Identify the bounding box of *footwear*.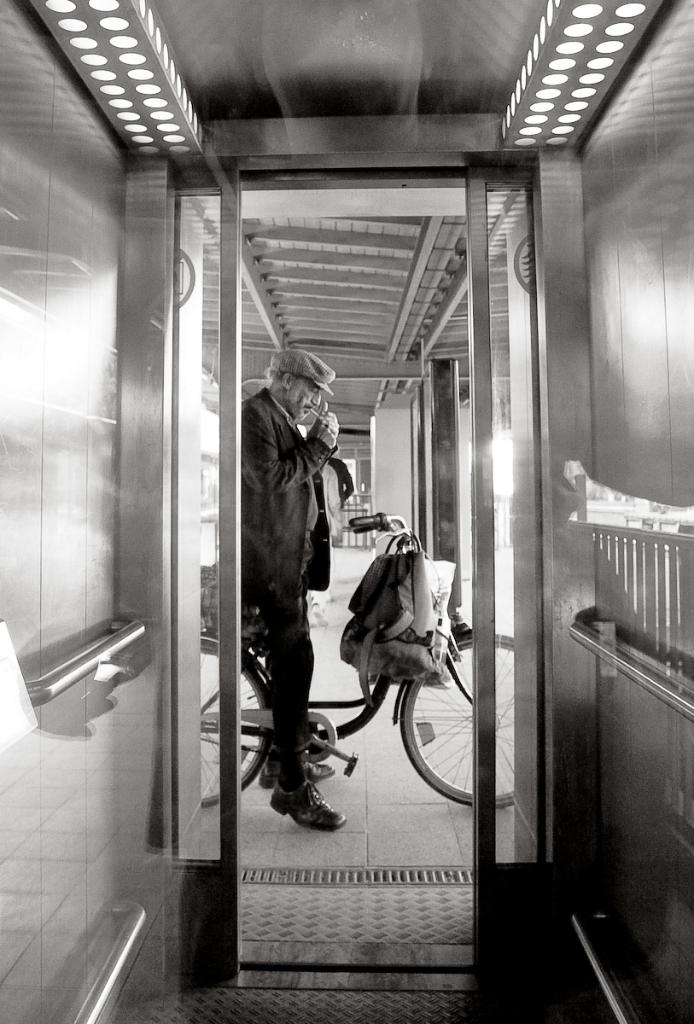
x1=262, y1=739, x2=346, y2=846.
